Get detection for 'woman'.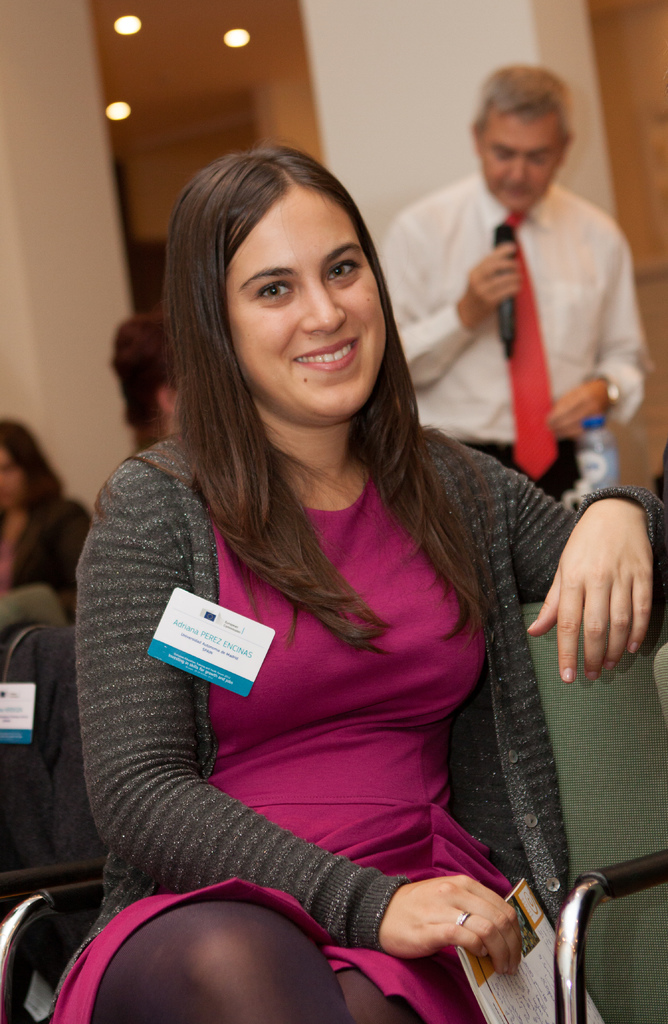
Detection: 0 419 99 628.
